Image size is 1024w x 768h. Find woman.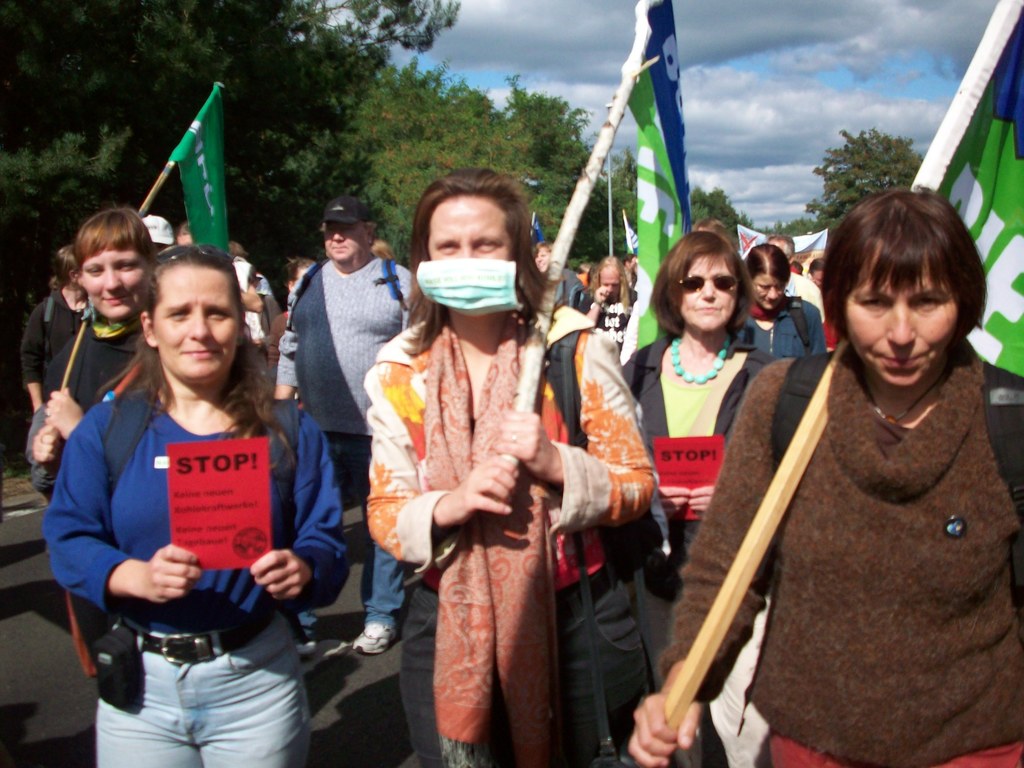
619, 177, 1023, 767.
